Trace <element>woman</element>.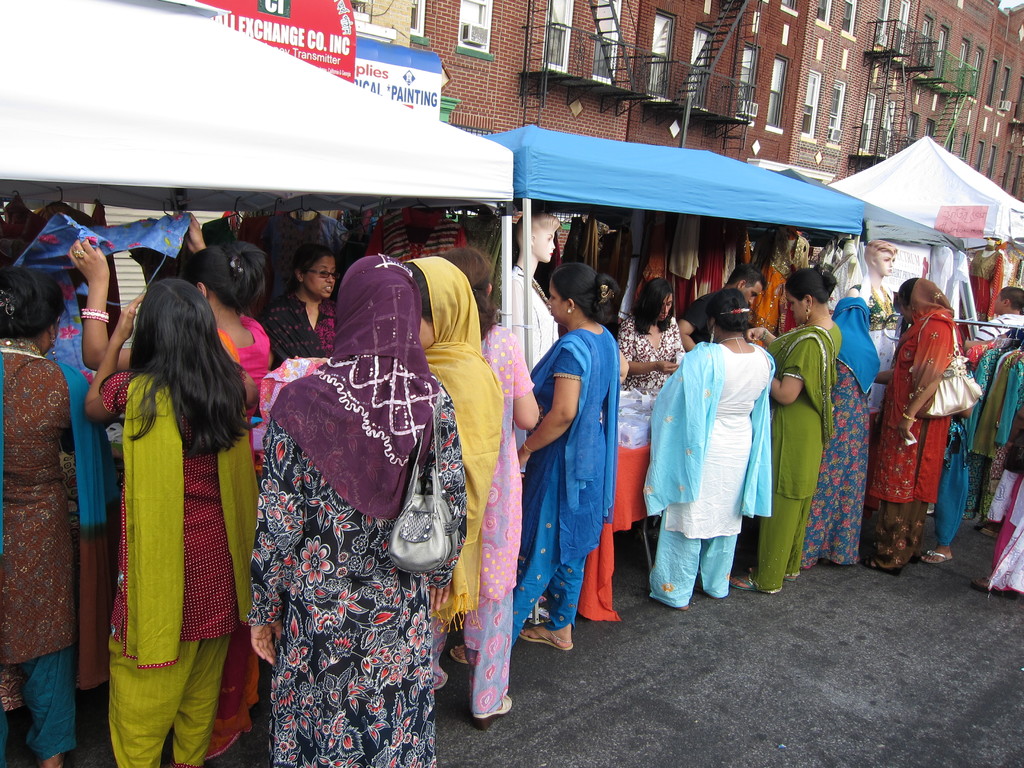
Traced to [837, 236, 903, 344].
